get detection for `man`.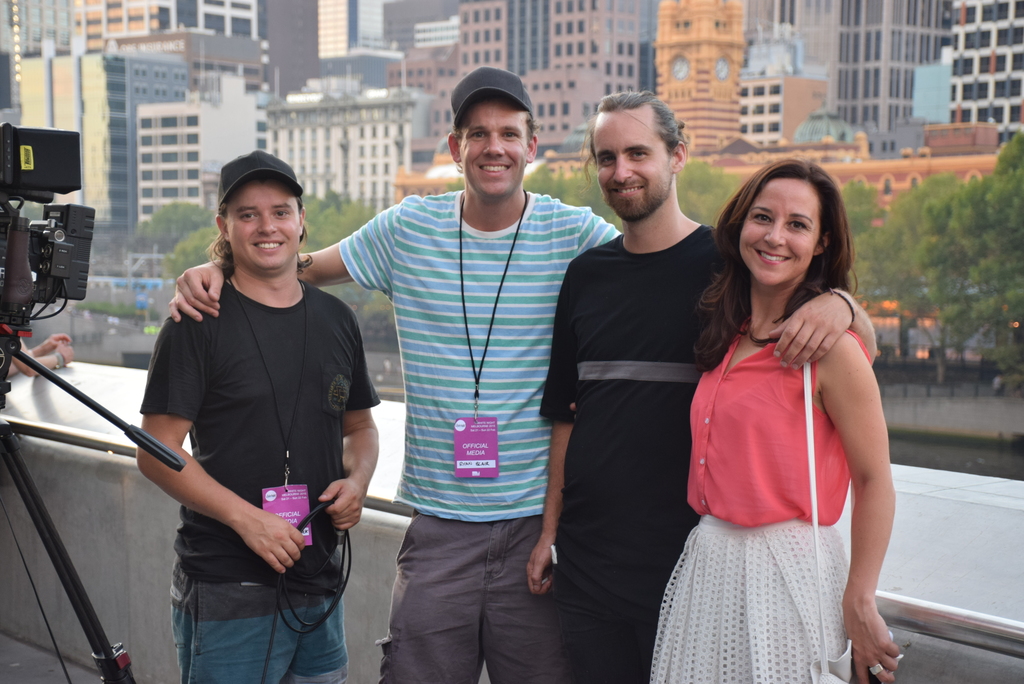
Detection: bbox=[527, 90, 877, 683].
